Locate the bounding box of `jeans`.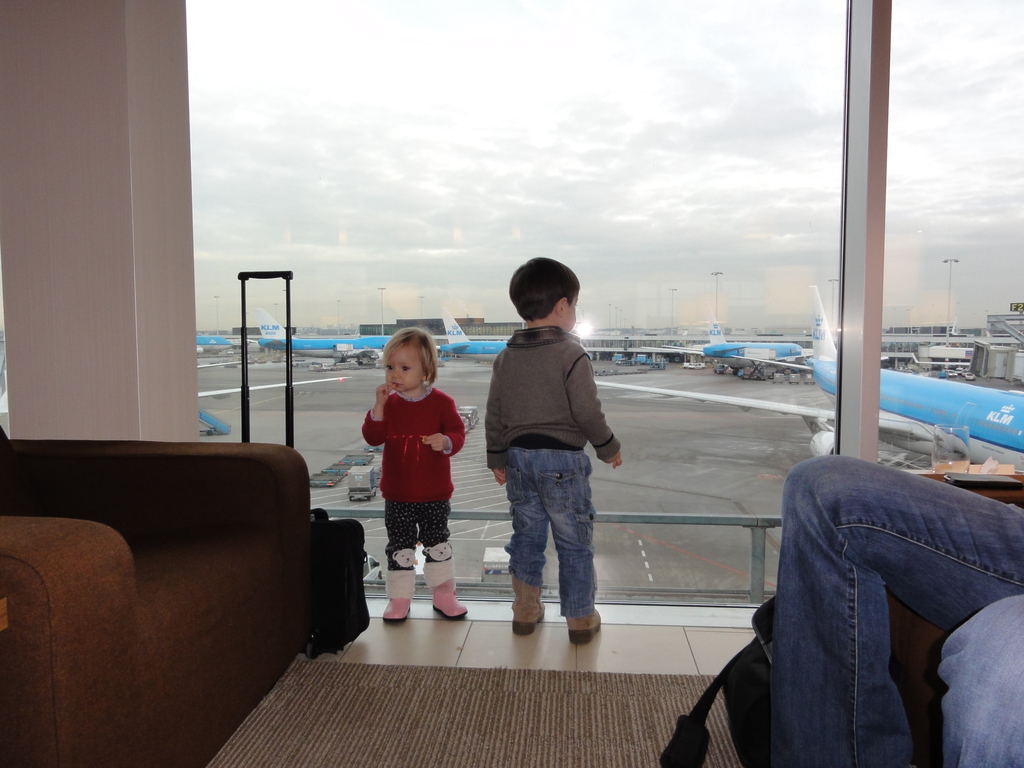
Bounding box: 772:451:1023:767.
